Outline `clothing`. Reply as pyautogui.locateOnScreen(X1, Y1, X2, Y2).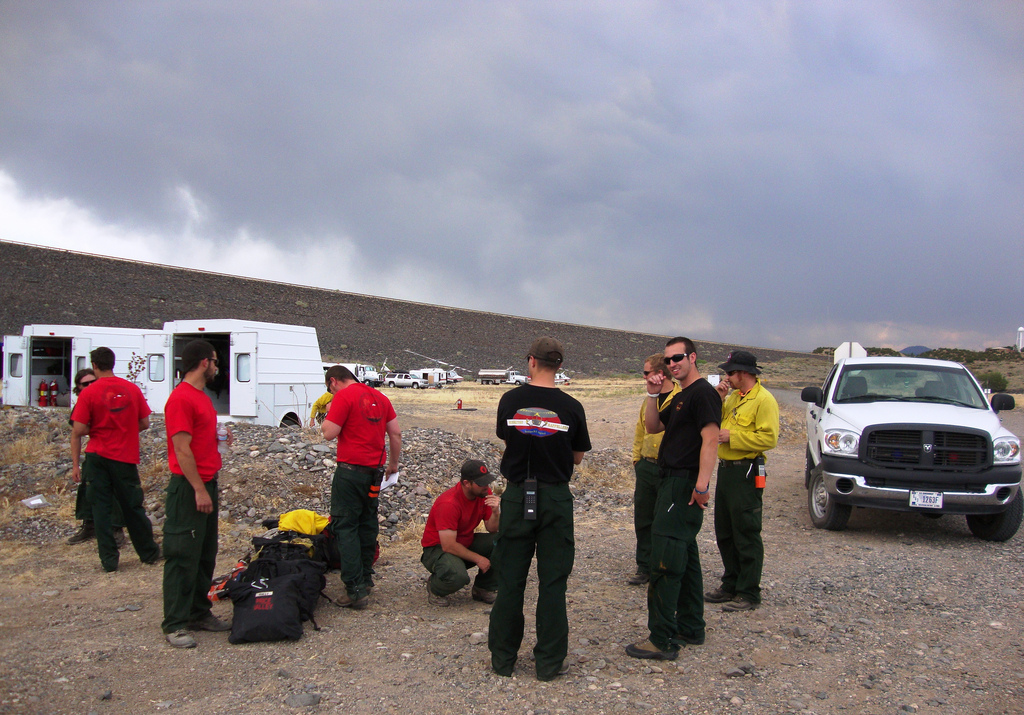
pyautogui.locateOnScreen(629, 381, 688, 575).
